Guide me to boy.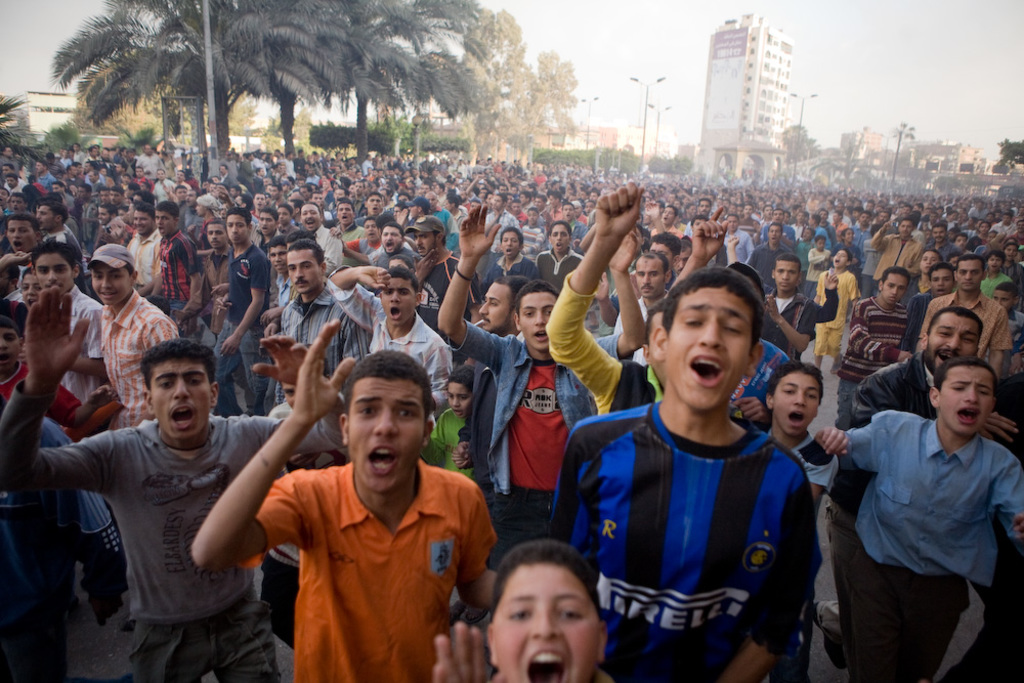
Guidance: <region>418, 362, 482, 622</region>.
